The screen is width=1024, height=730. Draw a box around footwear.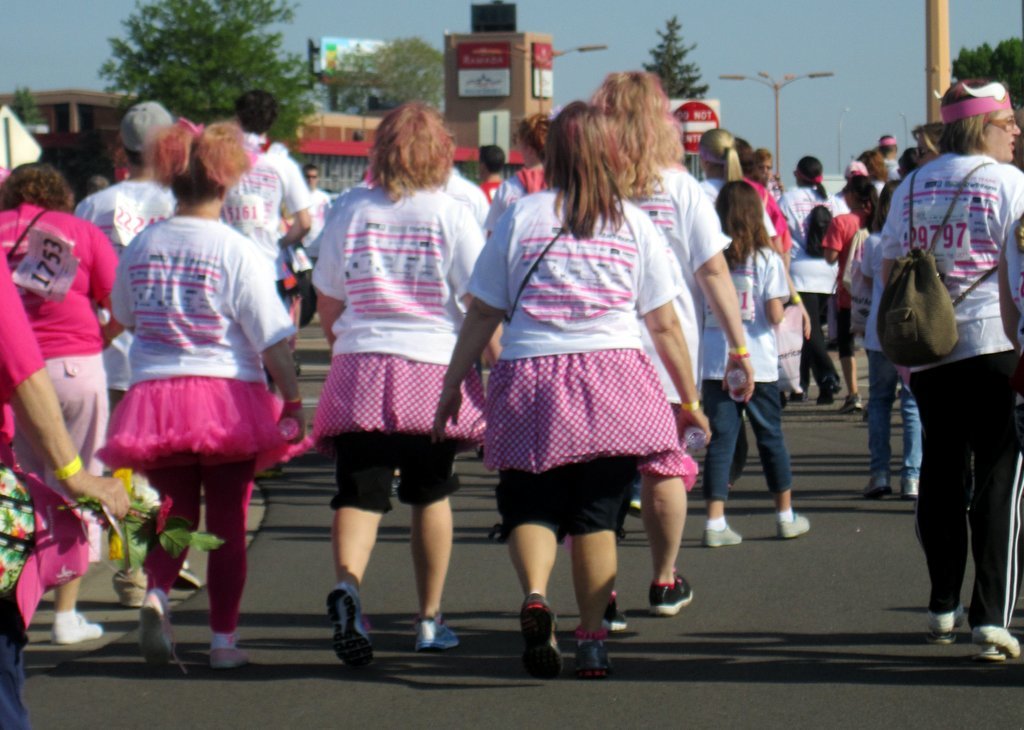
l=779, t=511, r=812, b=537.
